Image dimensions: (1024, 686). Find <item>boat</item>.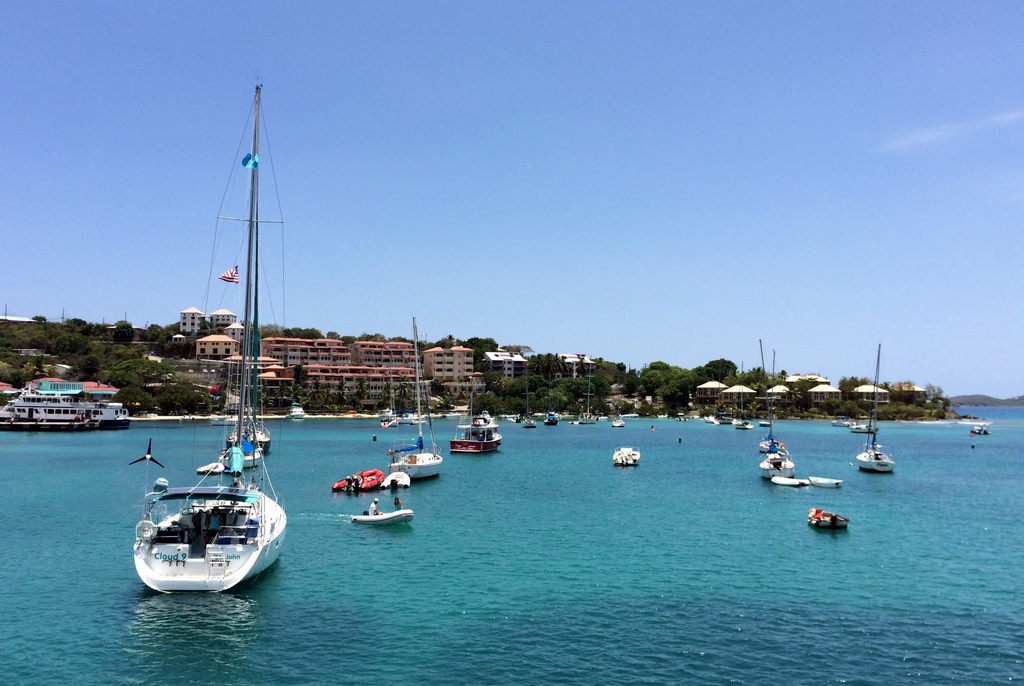
box=[757, 346, 782, 453].
